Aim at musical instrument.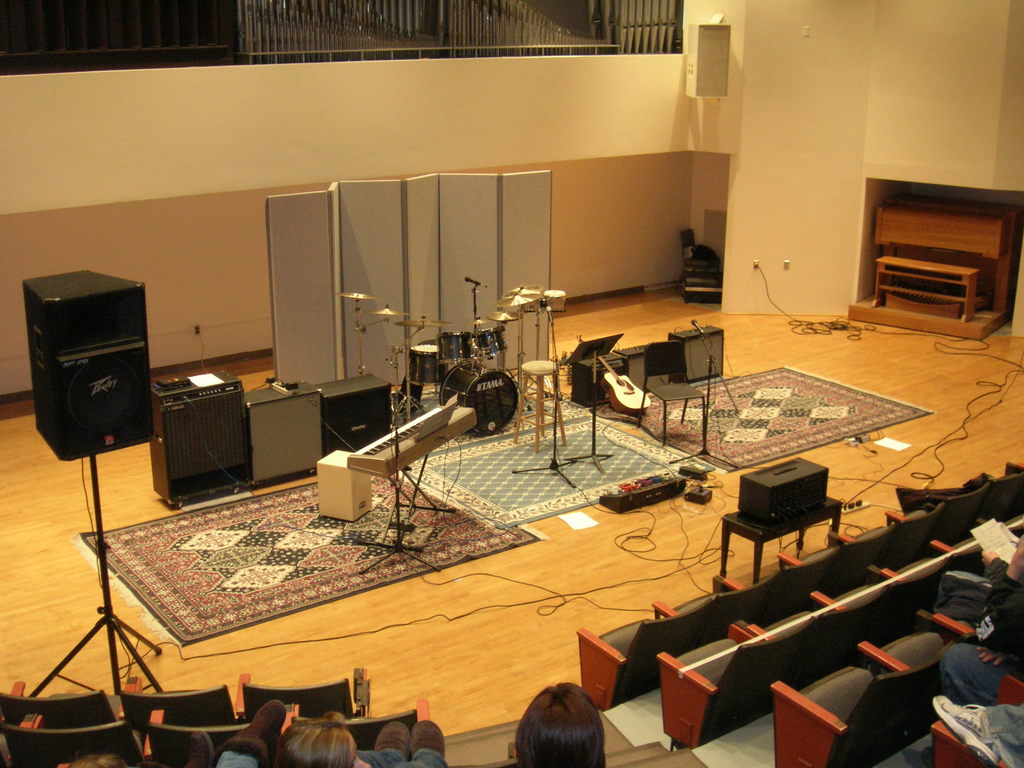
Aimed at x1=571, y1=333, x2=659, y2=415.
